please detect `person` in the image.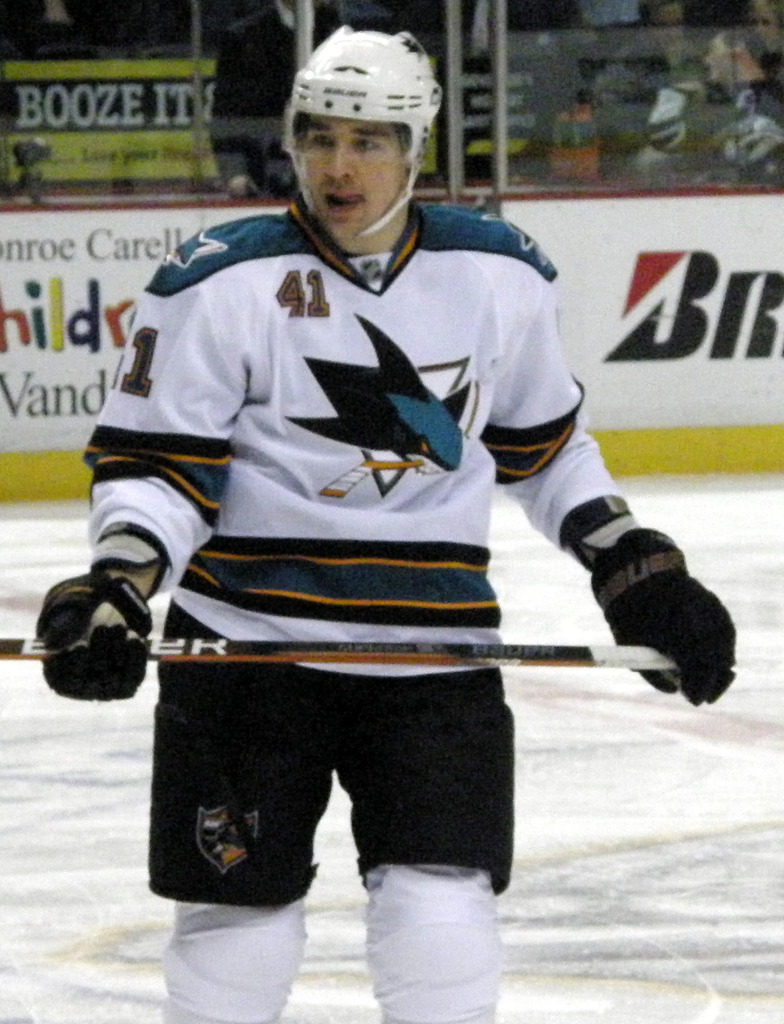
BBox(24, 16, 738, 1023).
